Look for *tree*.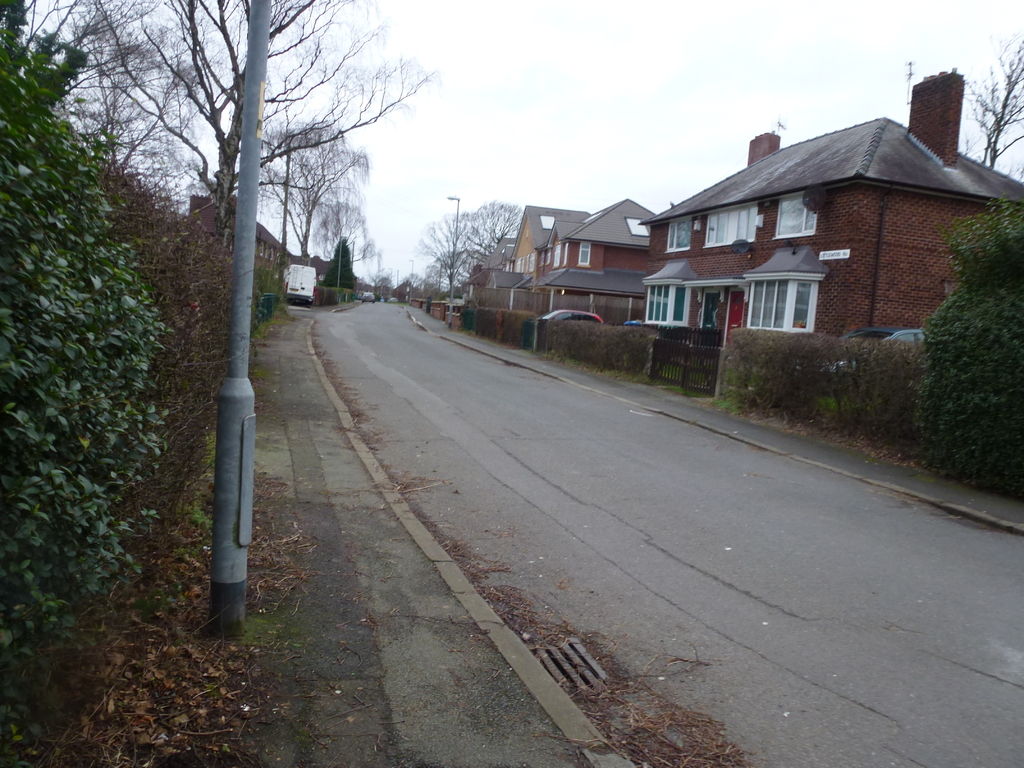
Found: (left=374, top=273, right=395, bottom=294).
